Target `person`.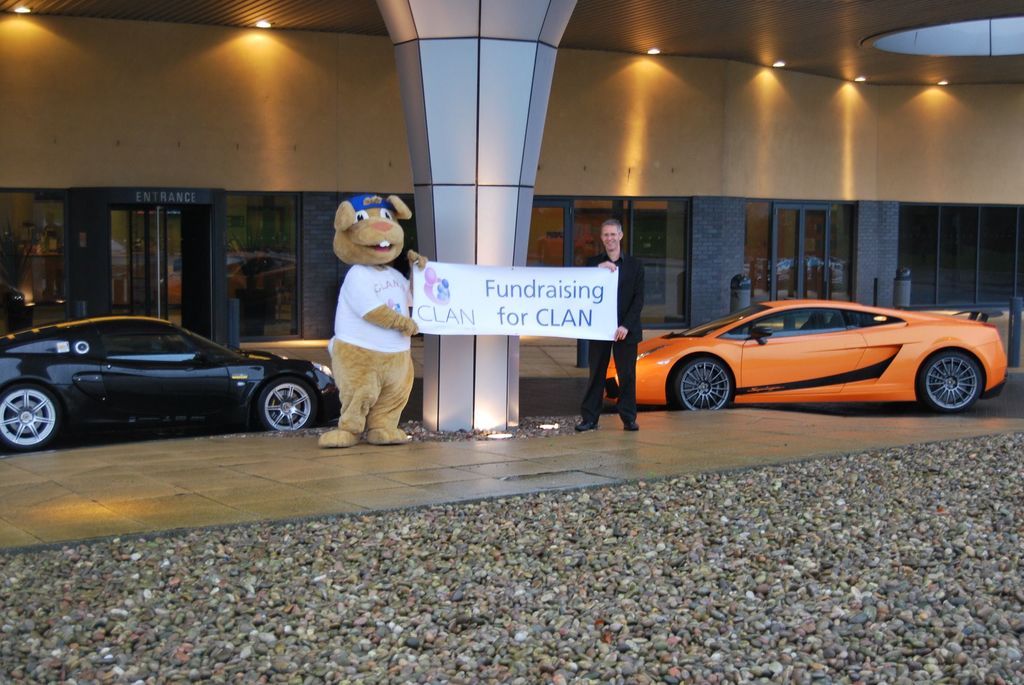
Target region: 312/189/416/448.
